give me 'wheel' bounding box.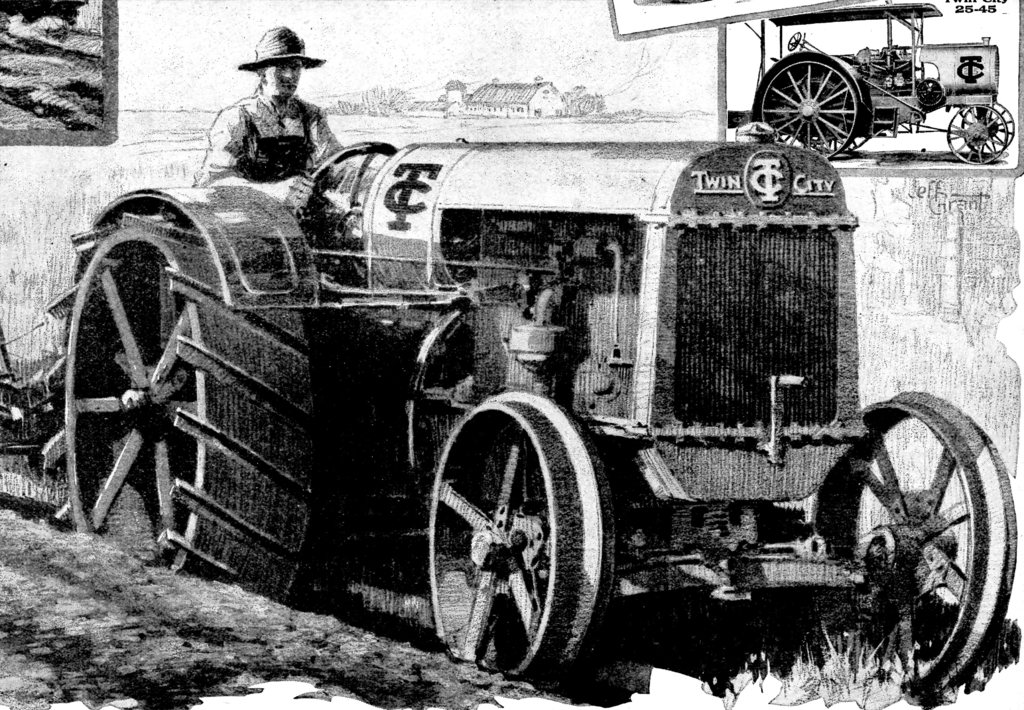
[959,102,1013,157].
